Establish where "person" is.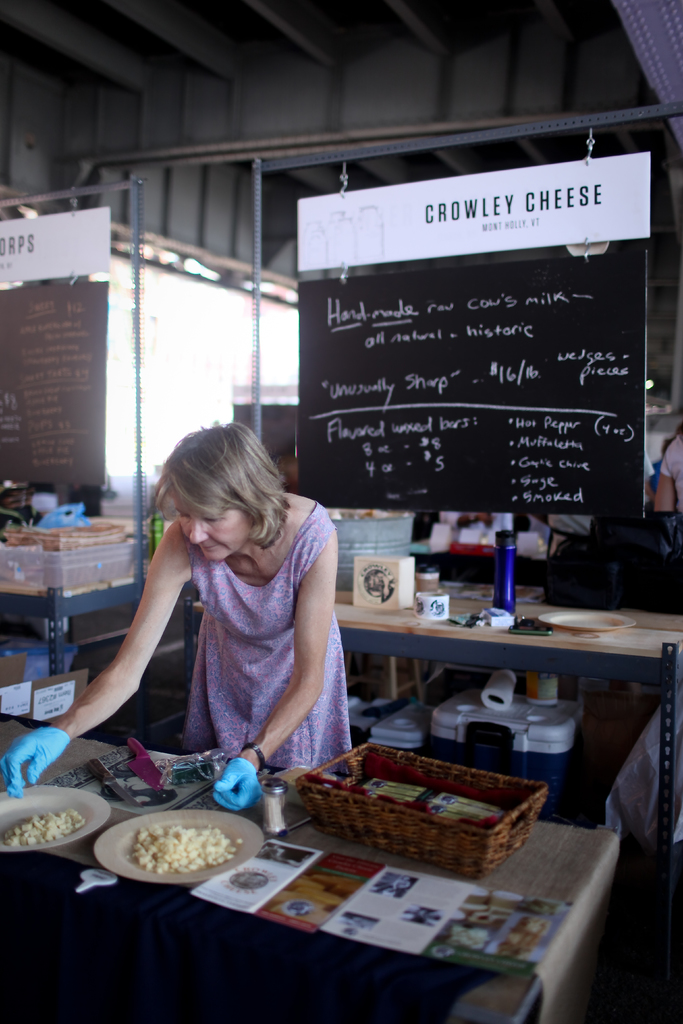
Established at bbox=[649, 437, 682, 521].
